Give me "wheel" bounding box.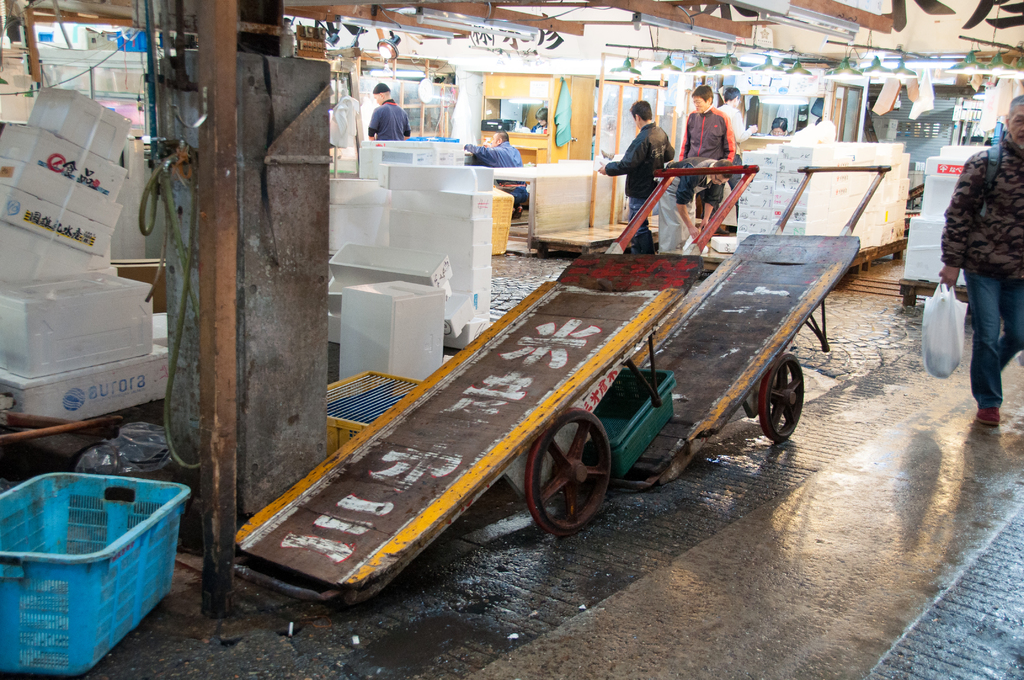
898,294,923,307.
